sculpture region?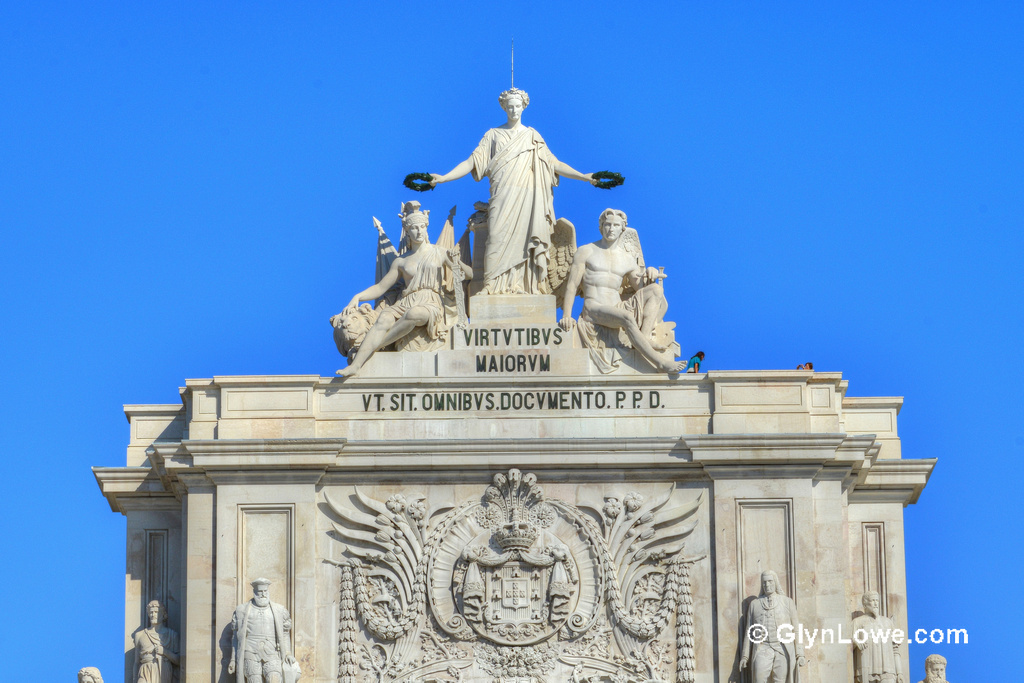
914/654/948/682
